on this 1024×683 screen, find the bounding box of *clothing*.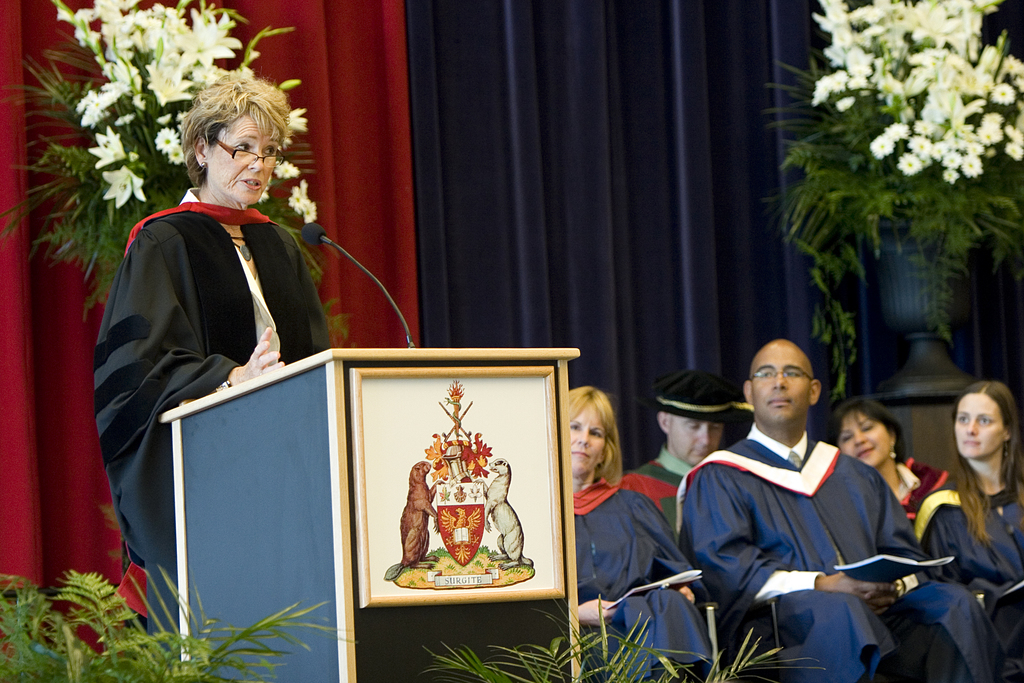
Bounding box: 911, 474, 1023, 682.
